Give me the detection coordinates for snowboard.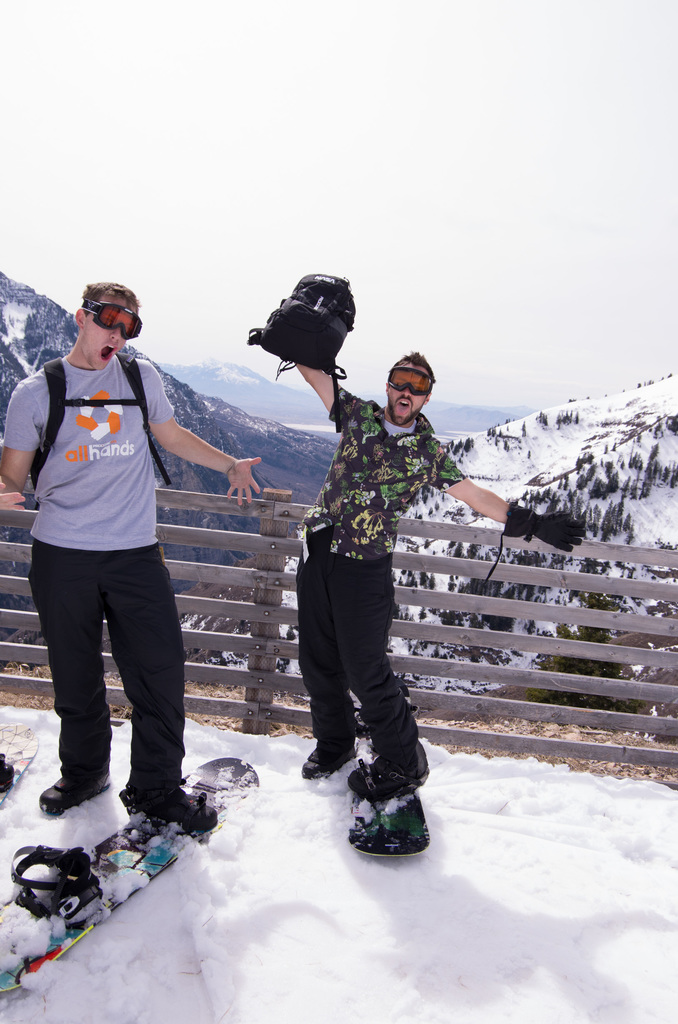
[x1=0, y1=756, x2=259, y2=994].
